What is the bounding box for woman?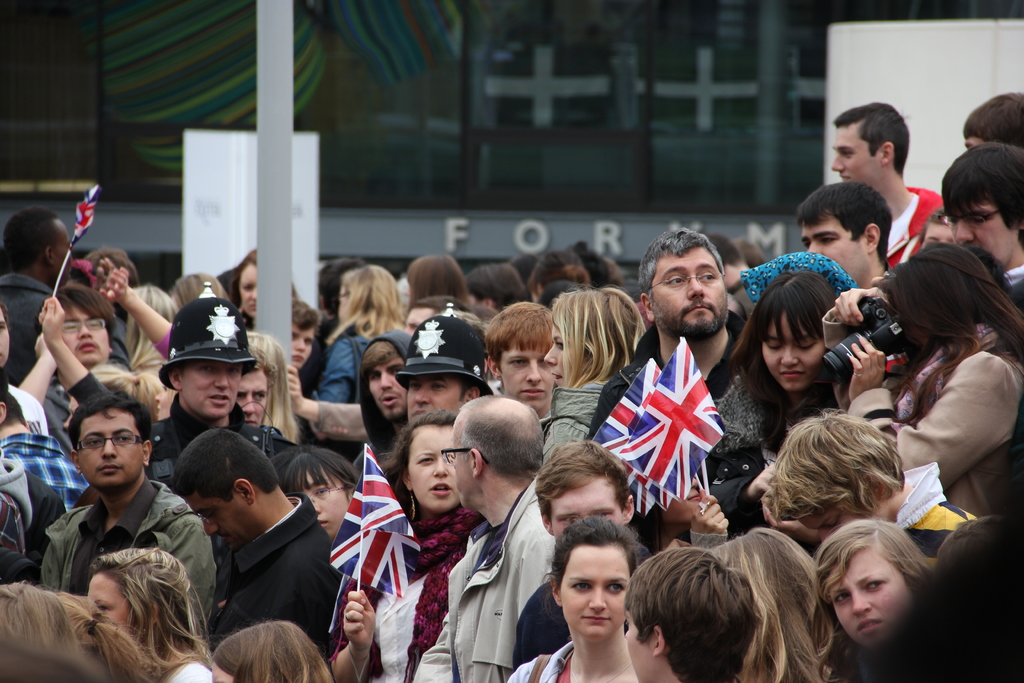
808, 518, 941, 682.
